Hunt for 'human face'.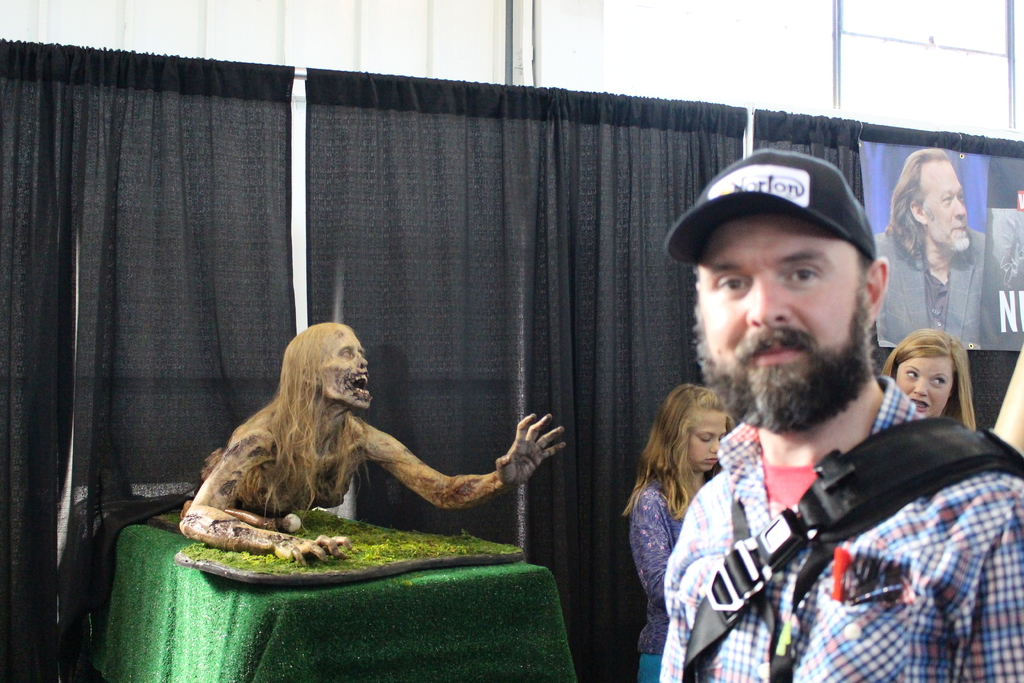
Hunted down at 701/210/858/419.
